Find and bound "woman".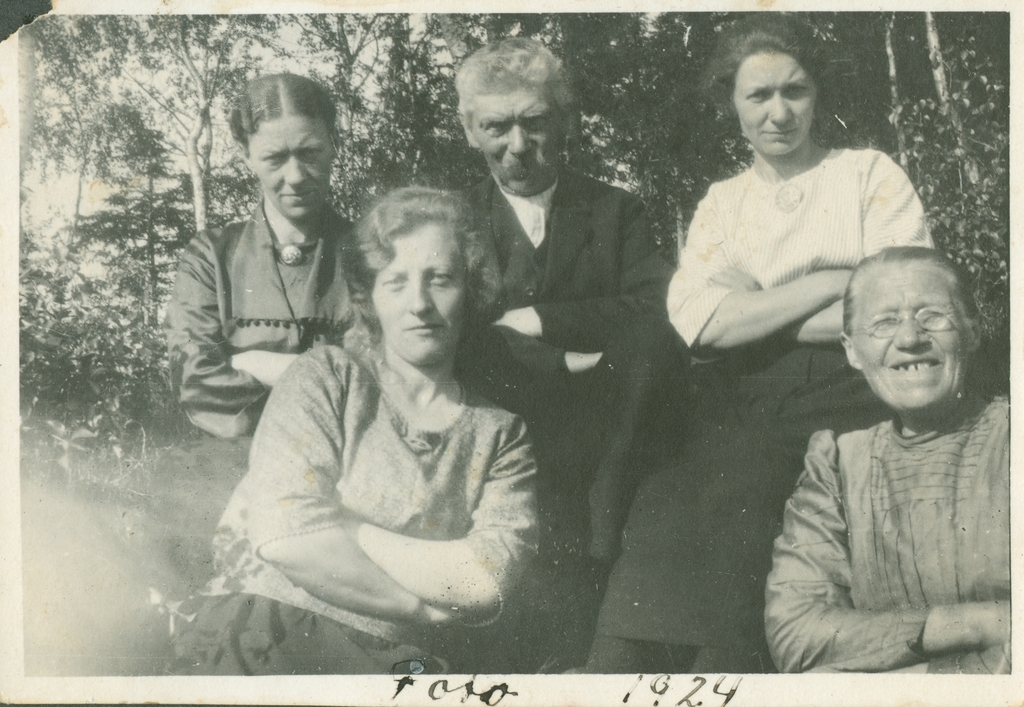
Bound: pyautogui.locateOnScreen(161, 69, 360, 437).
